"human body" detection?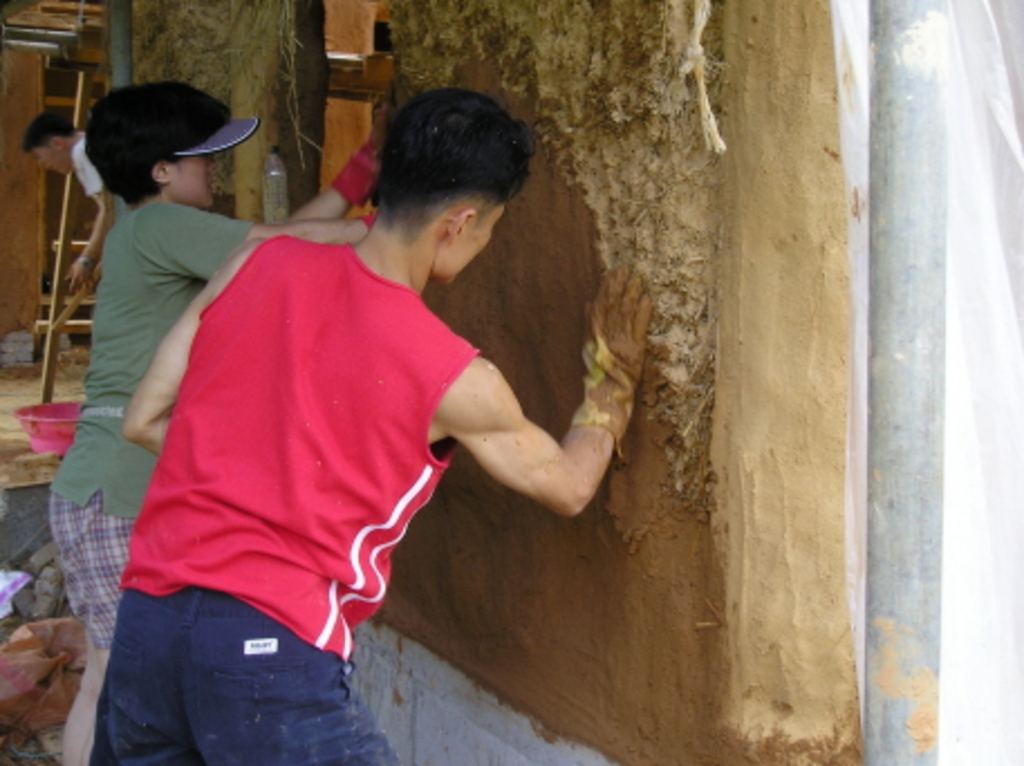
bbox=(34, 110, 103, 287)
